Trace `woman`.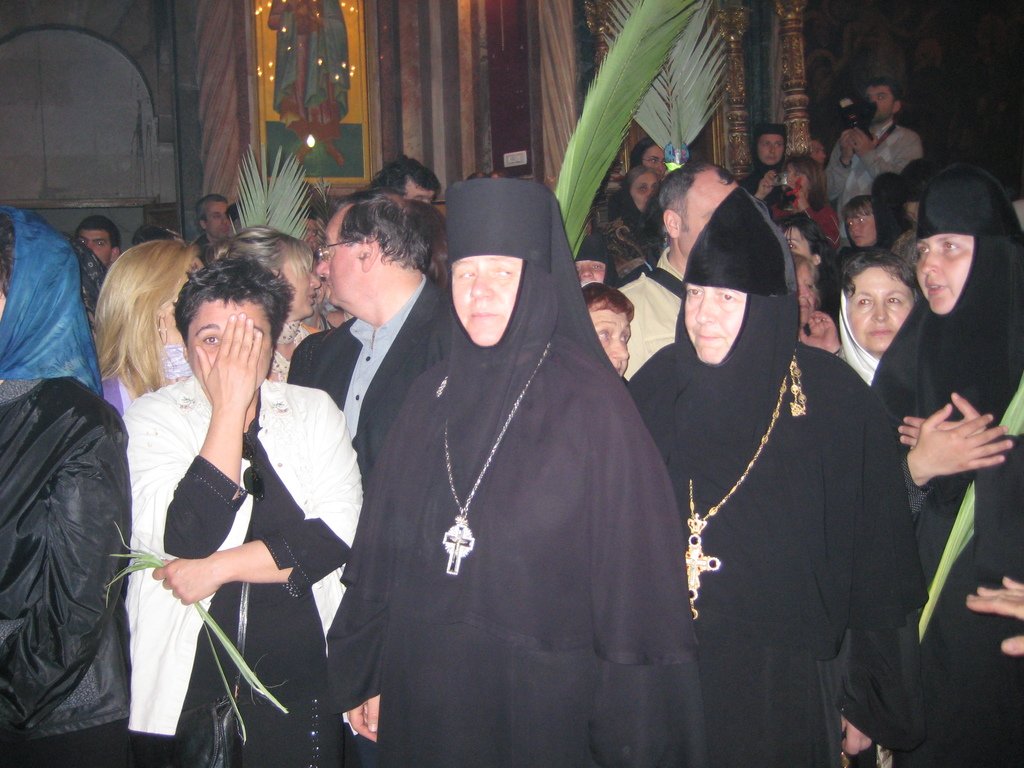
Traced to [left=769, top=212, right=845, bottom=289].
